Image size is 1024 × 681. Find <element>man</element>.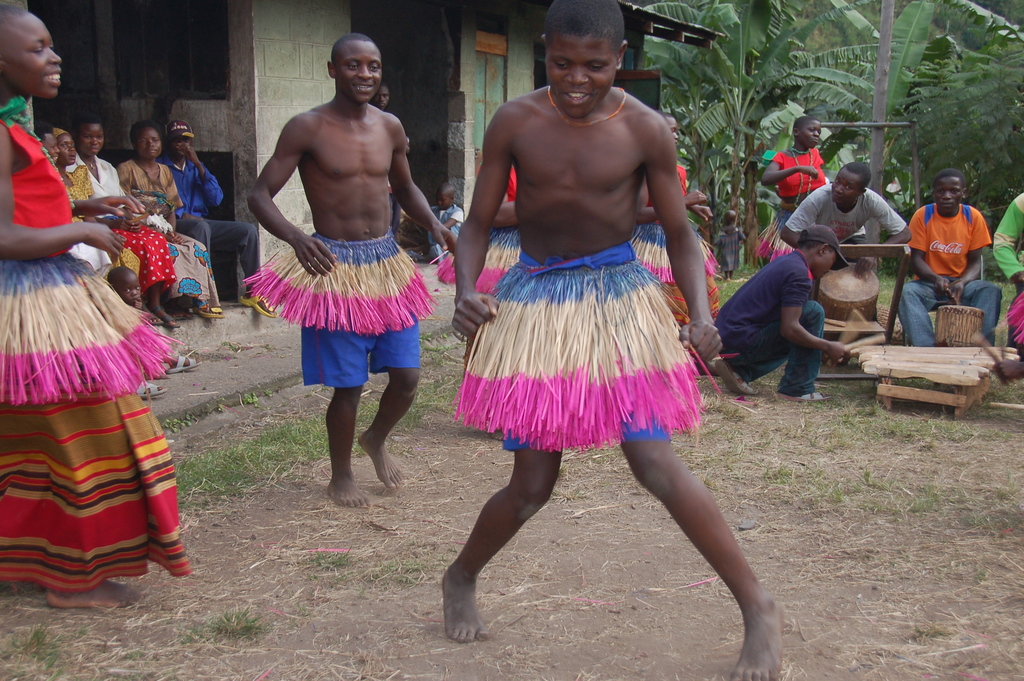
x1=778 y1=154 x2=911 y2=257.
